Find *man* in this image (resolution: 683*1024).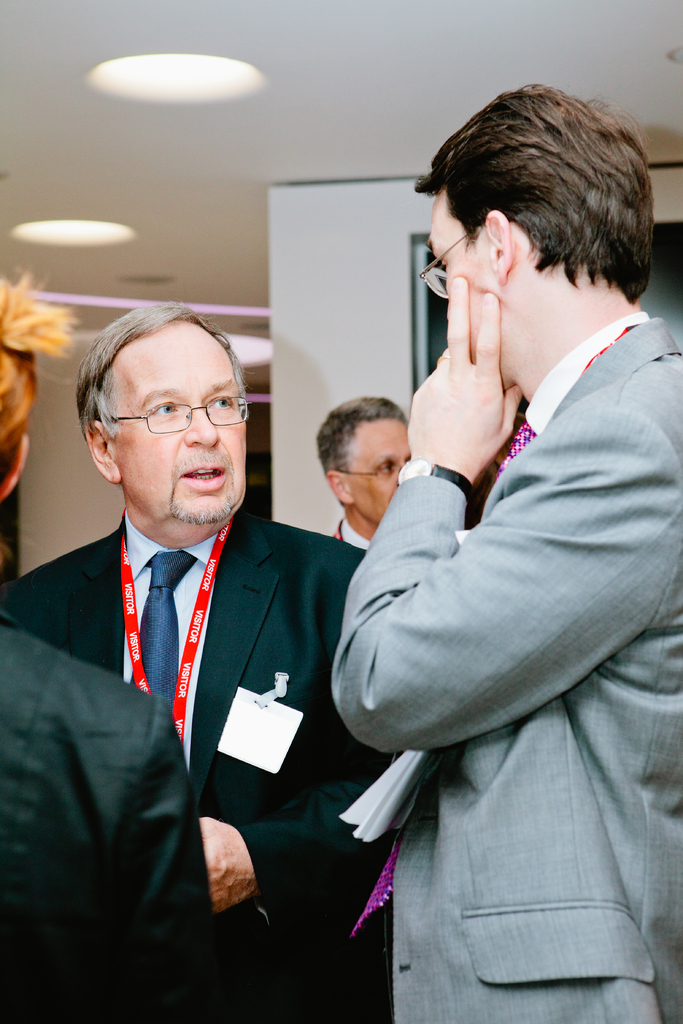
bbox=(304, 390, 415, 560).
